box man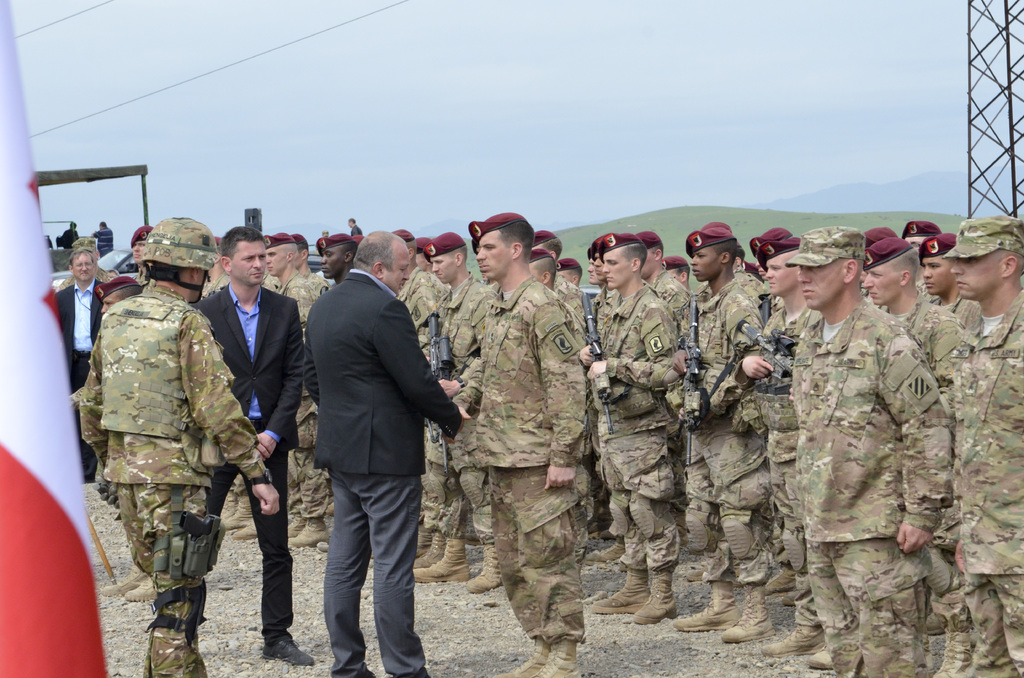
left=527, top=241, right=588, bottom=331
